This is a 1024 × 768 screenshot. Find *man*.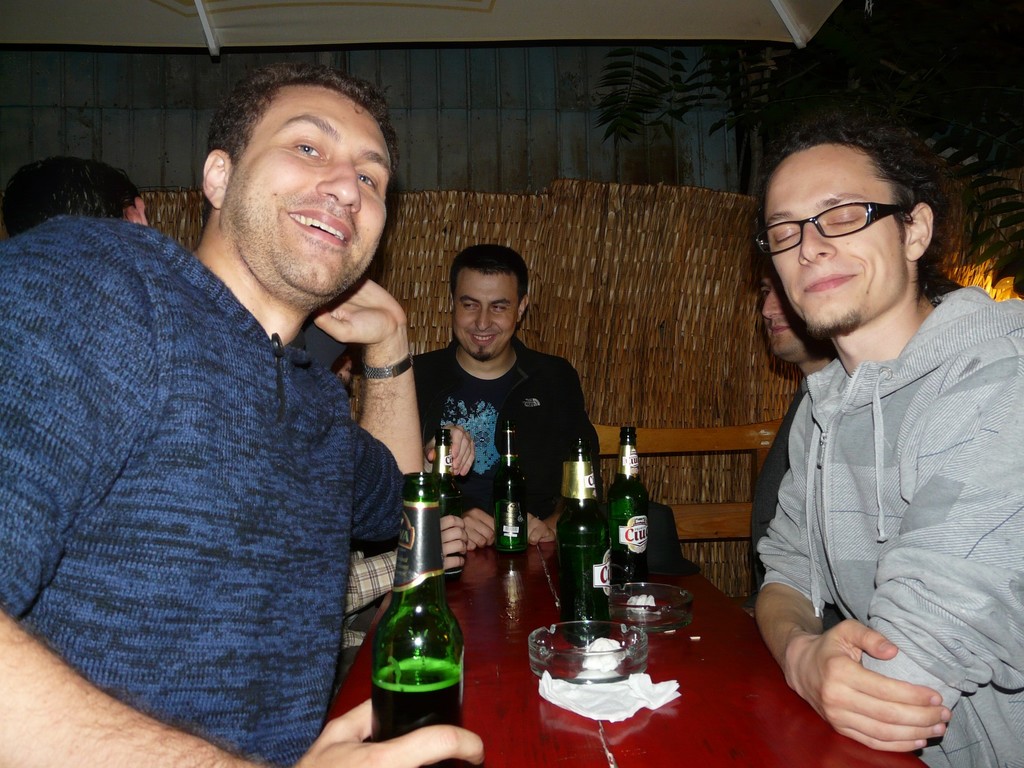
Bounding box: left=713, top=106, right=1020, bottom=732.
